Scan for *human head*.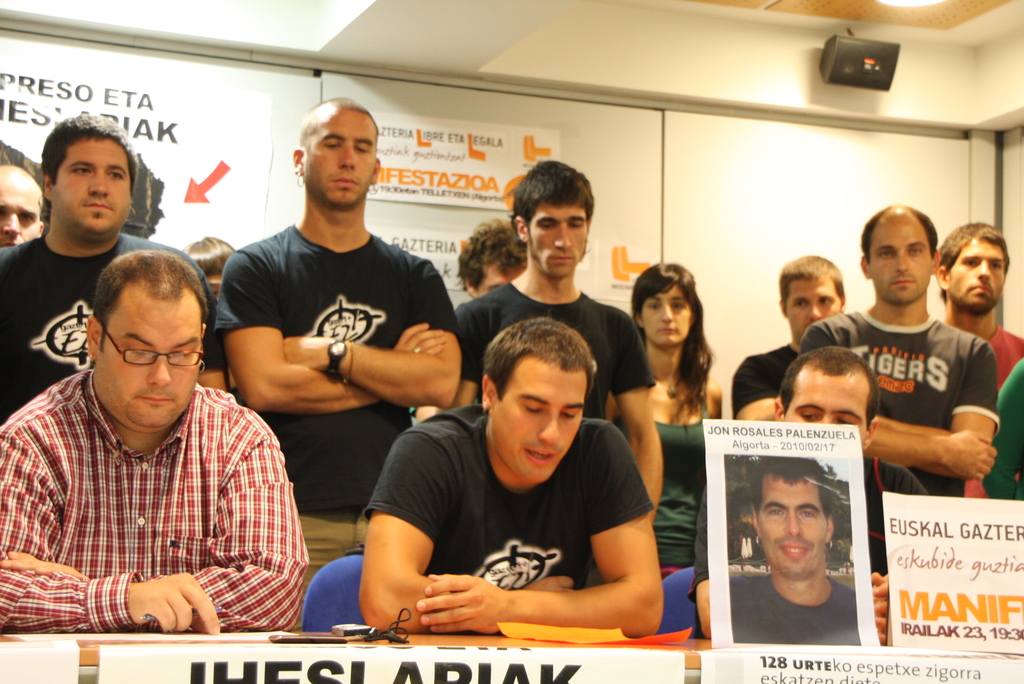
Scan result: 932:220:1007:320.
